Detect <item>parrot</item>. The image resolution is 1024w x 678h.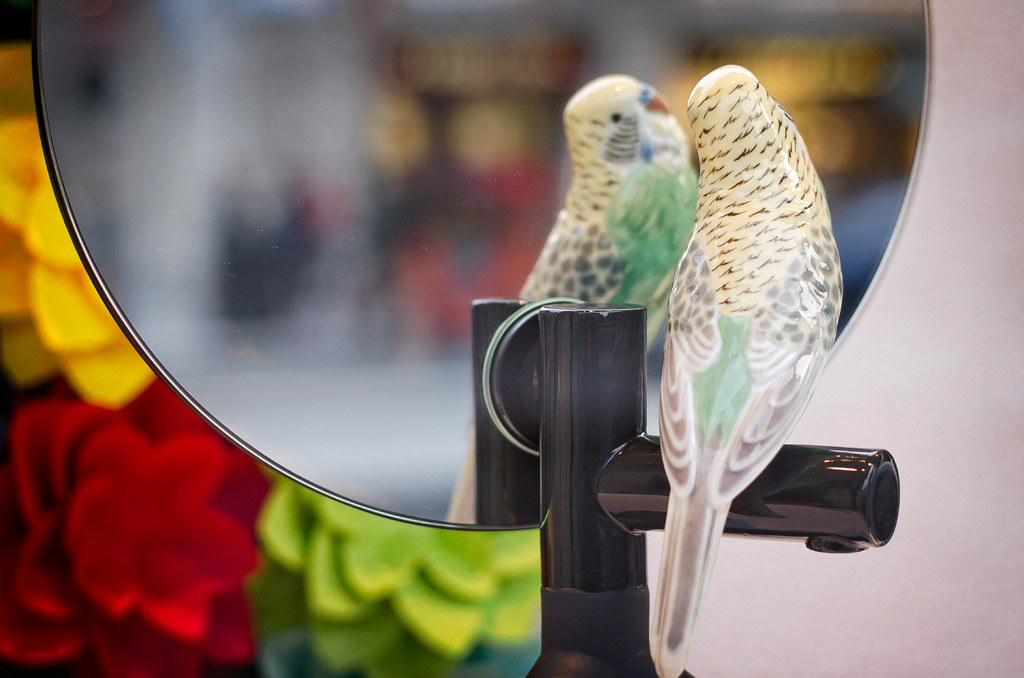
(447,72,699,529).
